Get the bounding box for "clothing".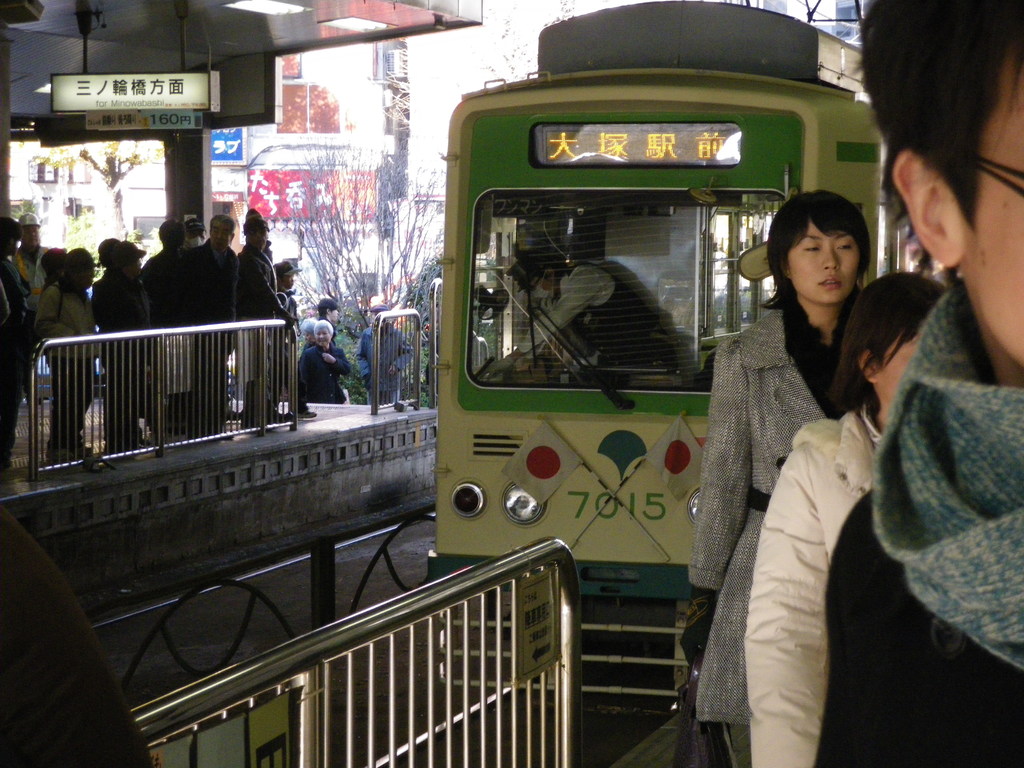
Rect(503, 264, 689, 375).
